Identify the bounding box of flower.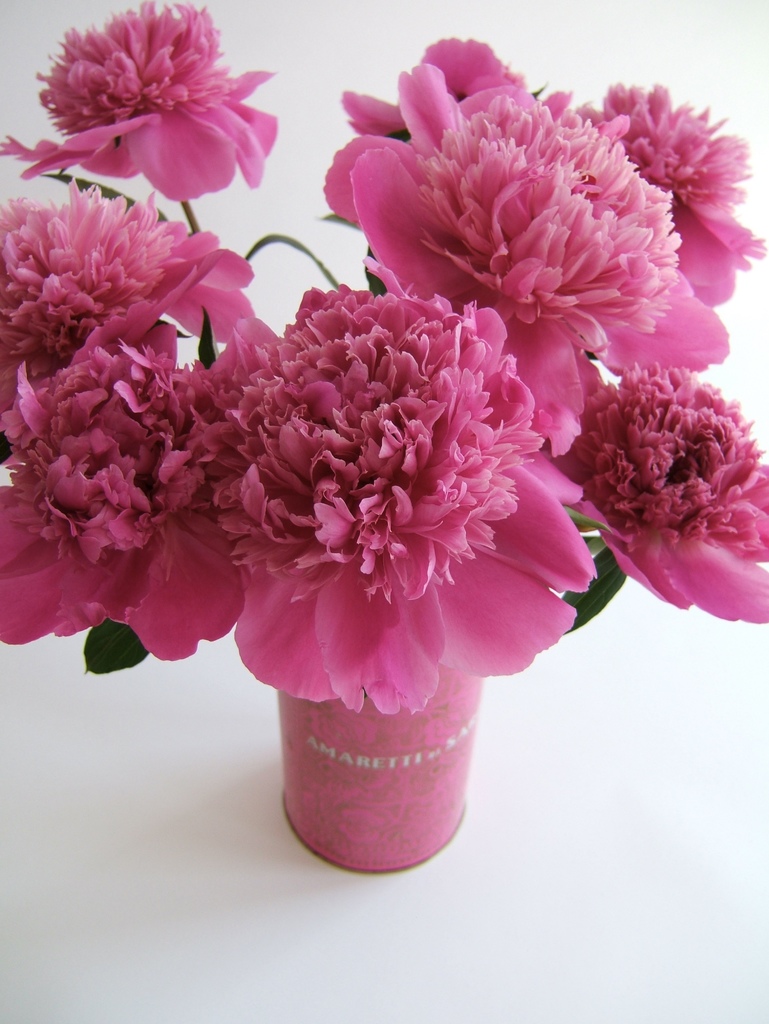
<bbox>166, 286, 591, 713</bbox>.
